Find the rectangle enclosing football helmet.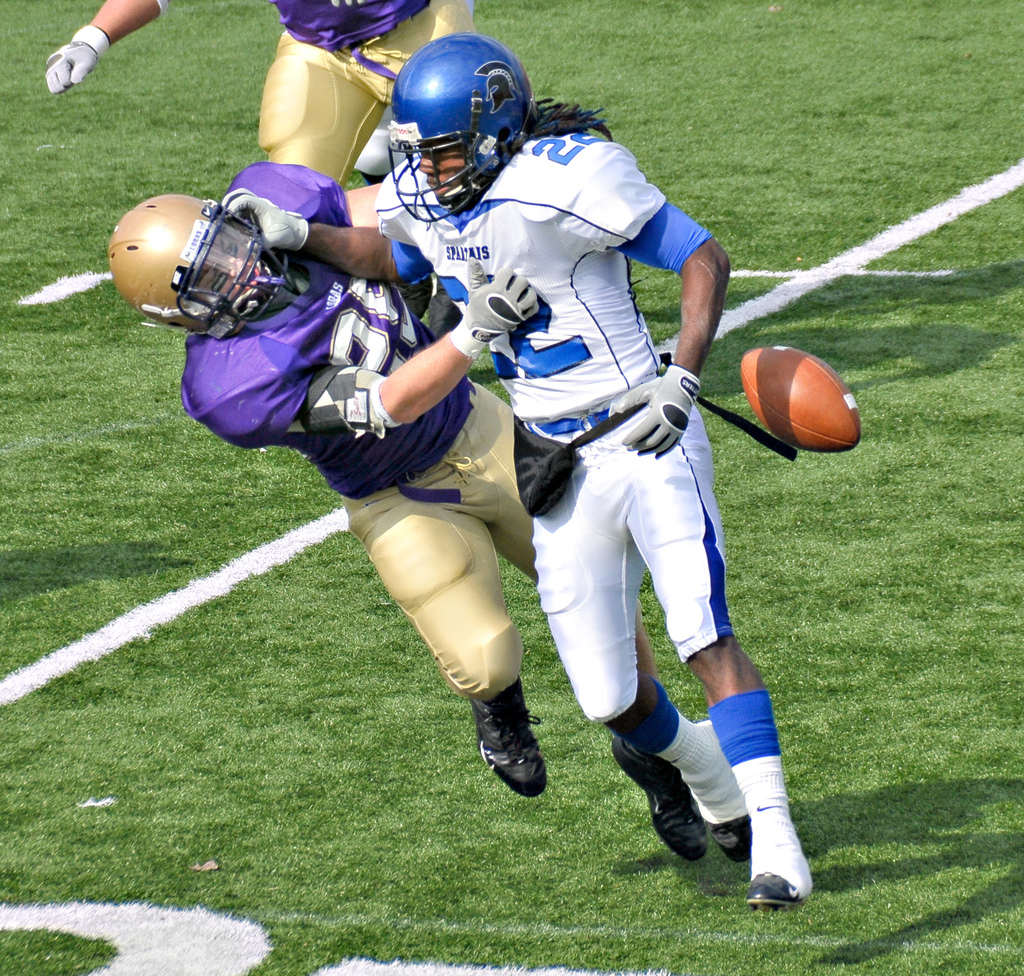
108 195 292 340.
